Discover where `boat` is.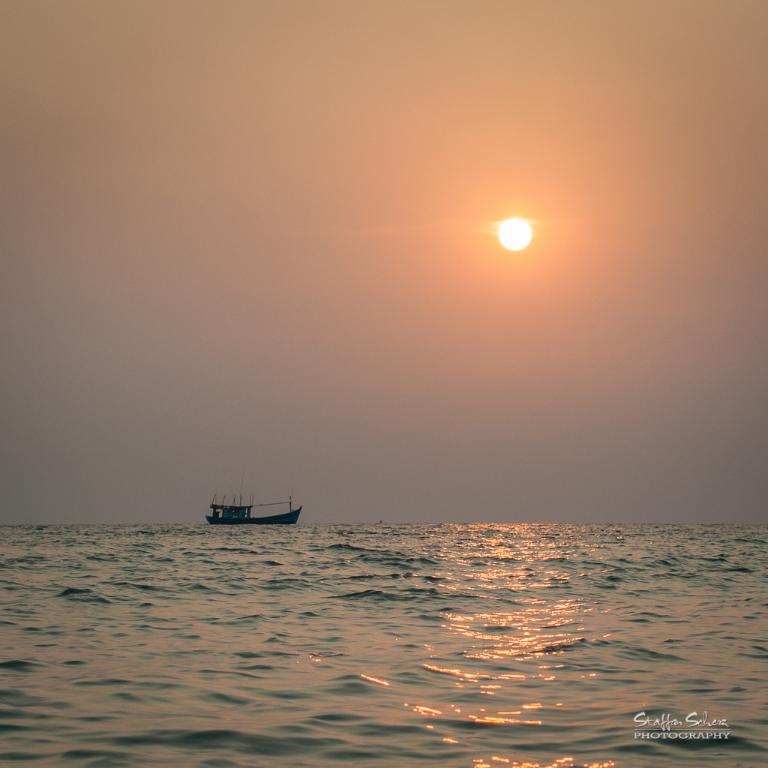
Discovered at crop(200, 488, 303, 530).
